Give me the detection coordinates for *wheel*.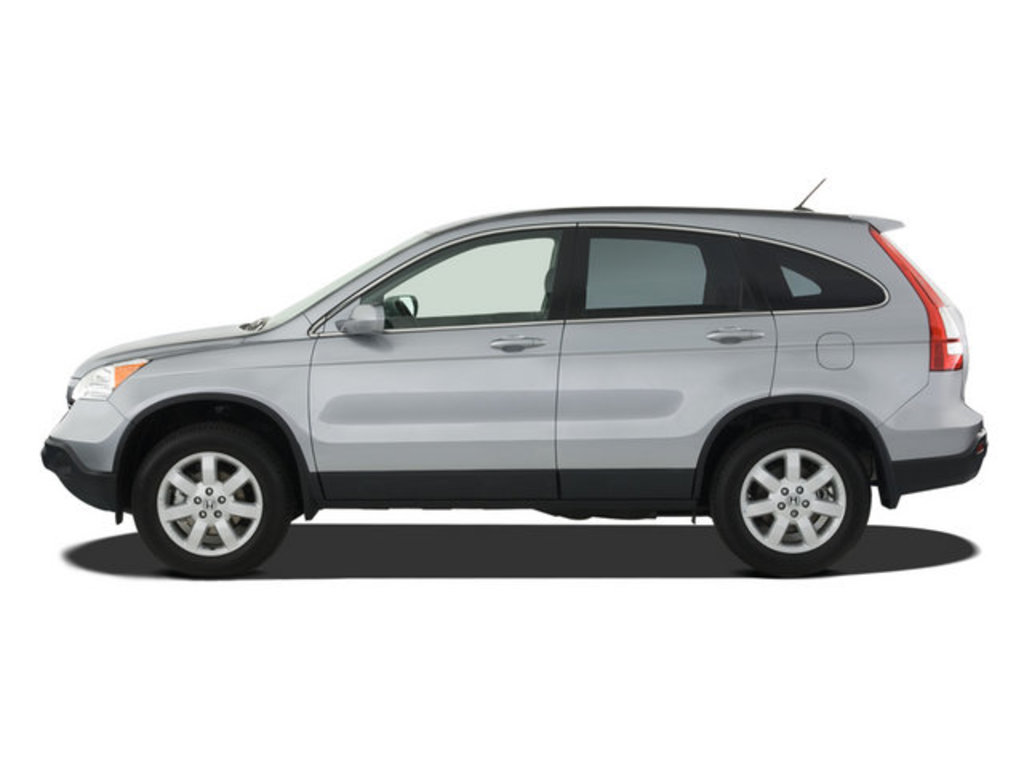
(left=109, top=418, right=294, bottom=568).
